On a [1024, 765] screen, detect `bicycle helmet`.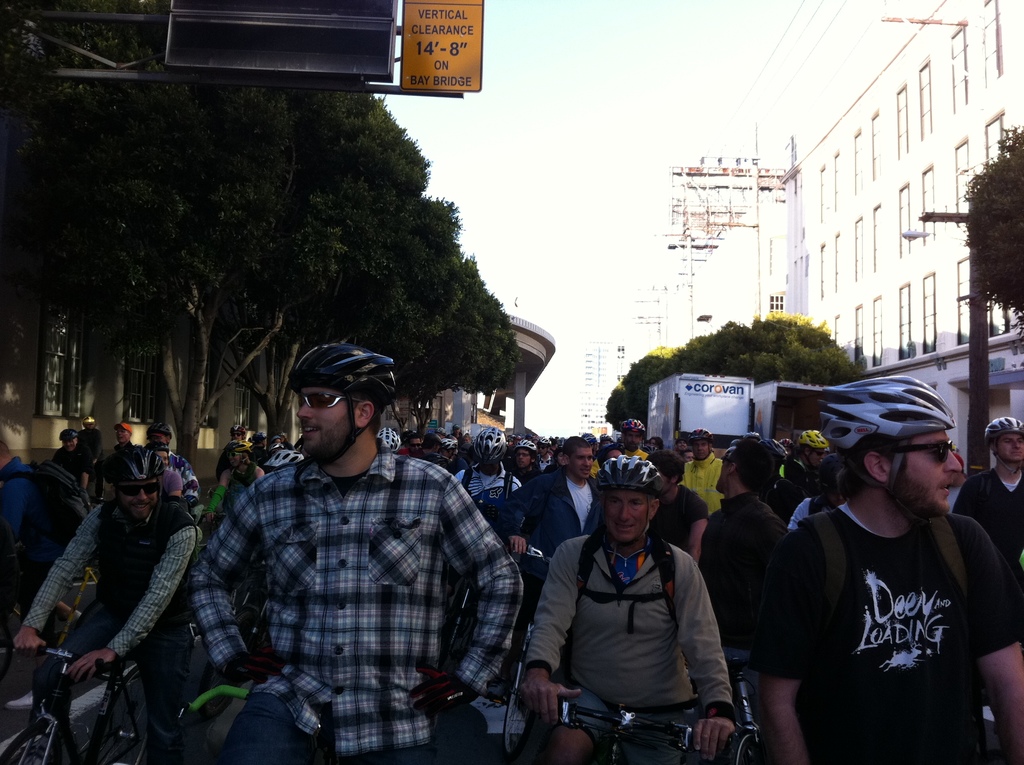
(281, 338, 396, 480).
